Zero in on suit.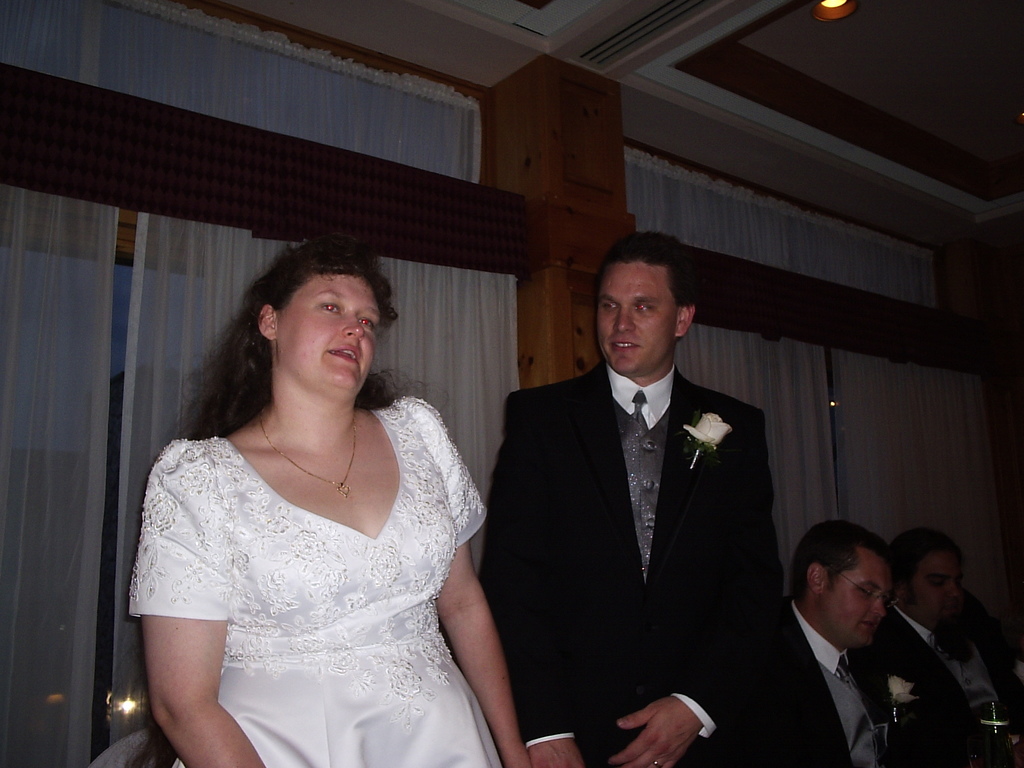
Zeroed in: x1=893, y1=590, x2=1023, y2=767.
